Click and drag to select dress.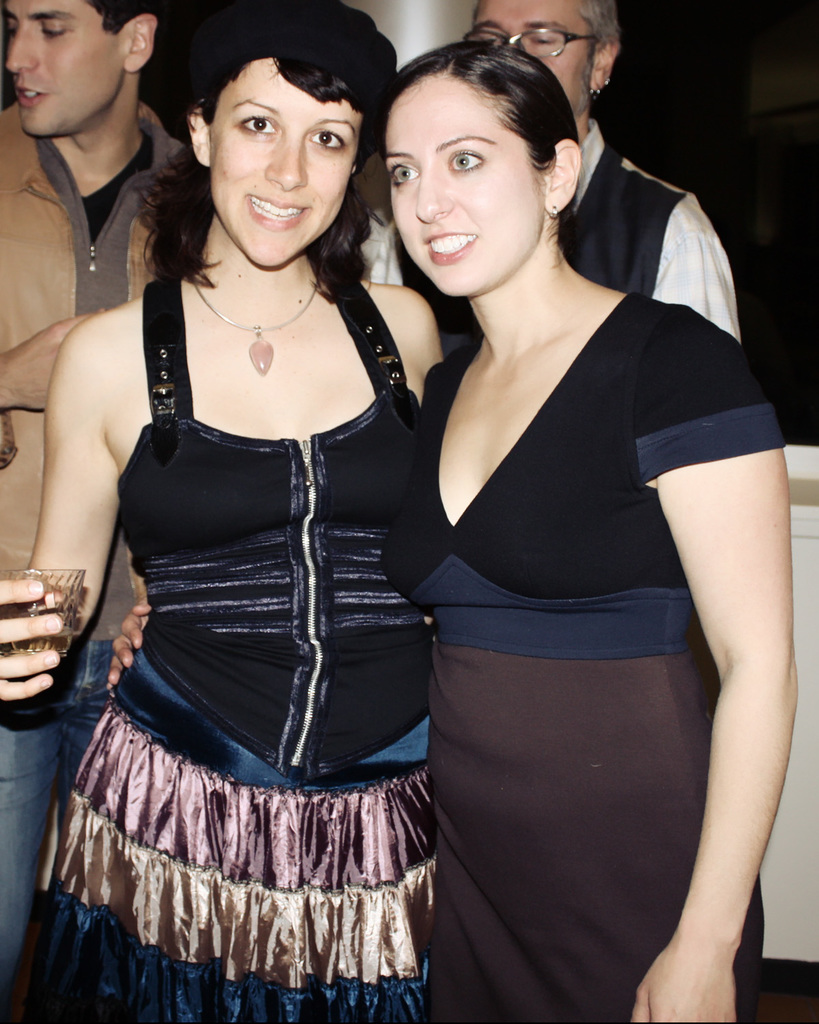
Selection: 379,287,789,1023.
